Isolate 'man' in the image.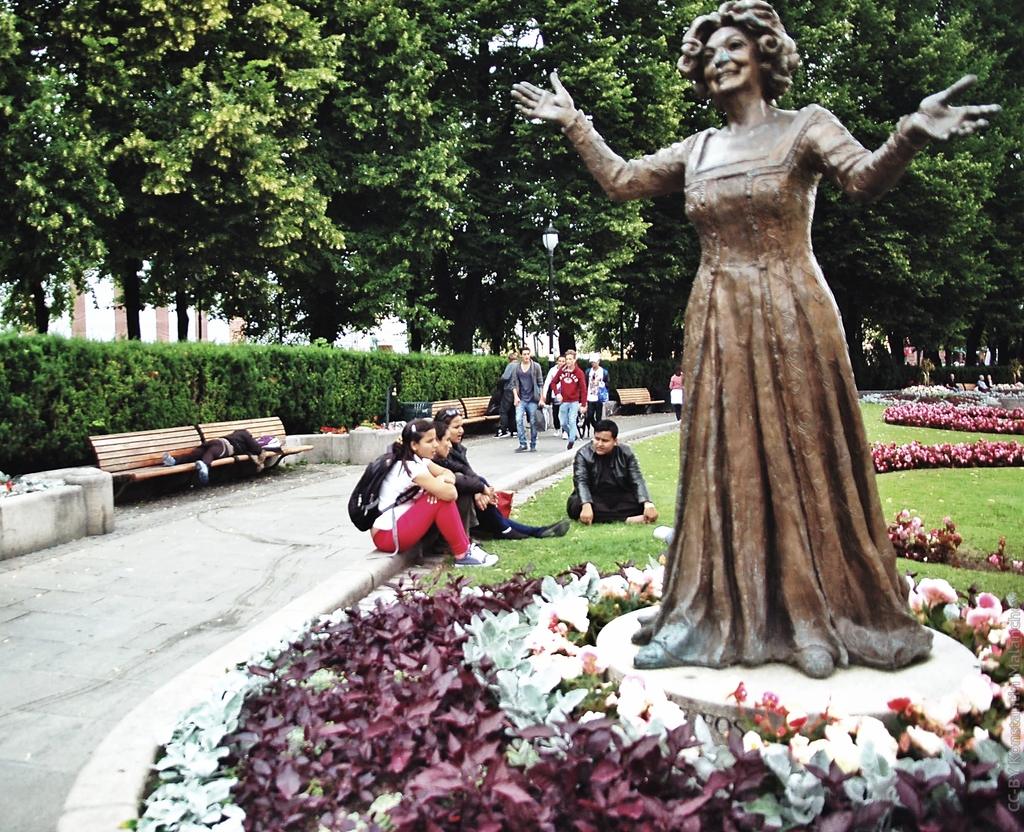
Isolated region: (x1=513, y1=347, x2=546, y2=451).
